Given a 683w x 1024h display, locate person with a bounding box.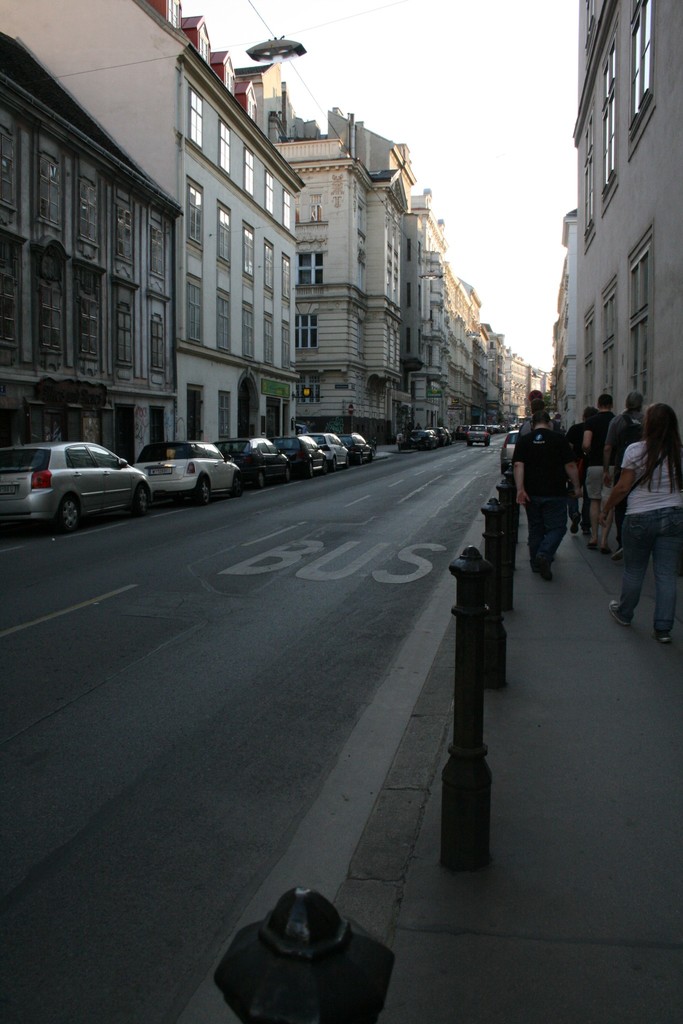
Located: <box>592,403,682,644</box>.
